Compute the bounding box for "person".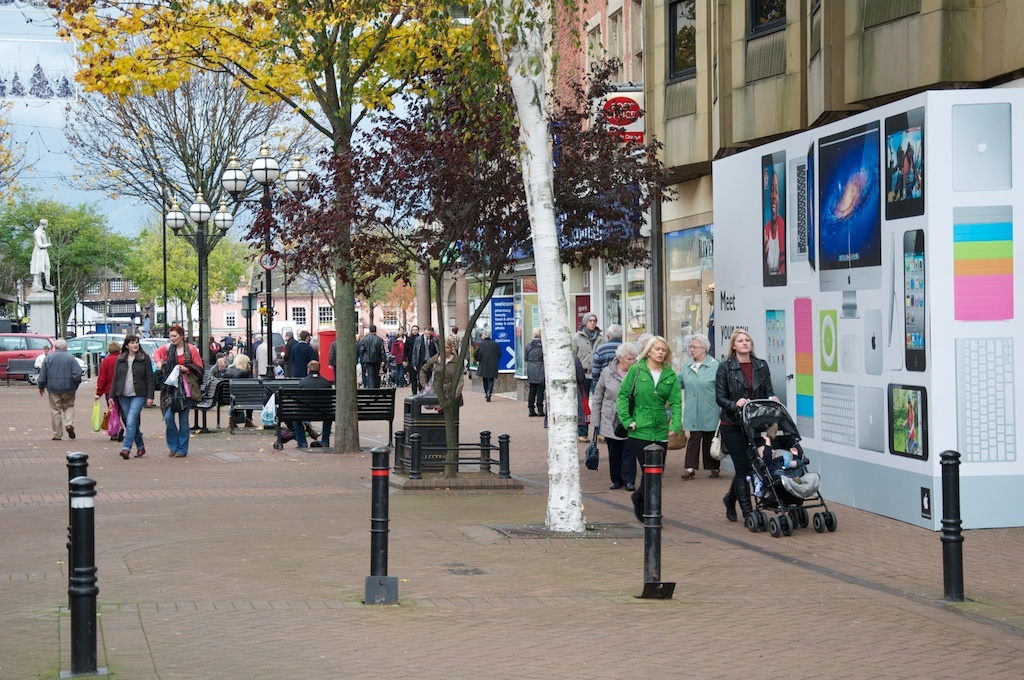
rect(680, 332, 722, 478).
